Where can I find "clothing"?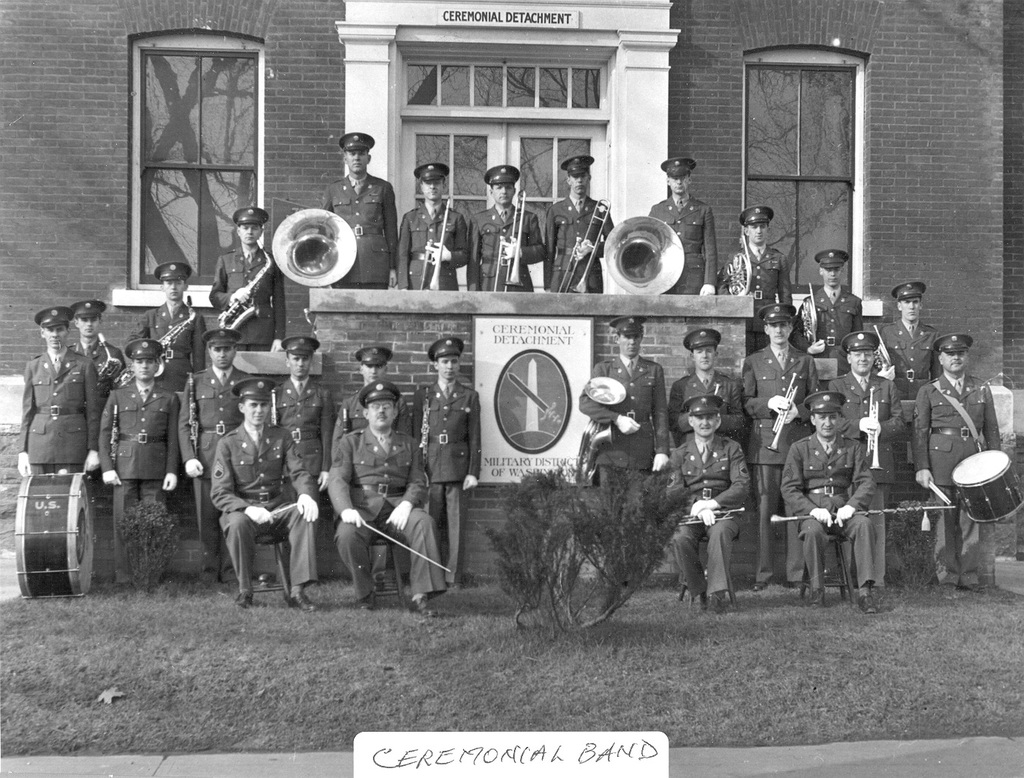
You can find it at locate(876, 314, 941, 395).
